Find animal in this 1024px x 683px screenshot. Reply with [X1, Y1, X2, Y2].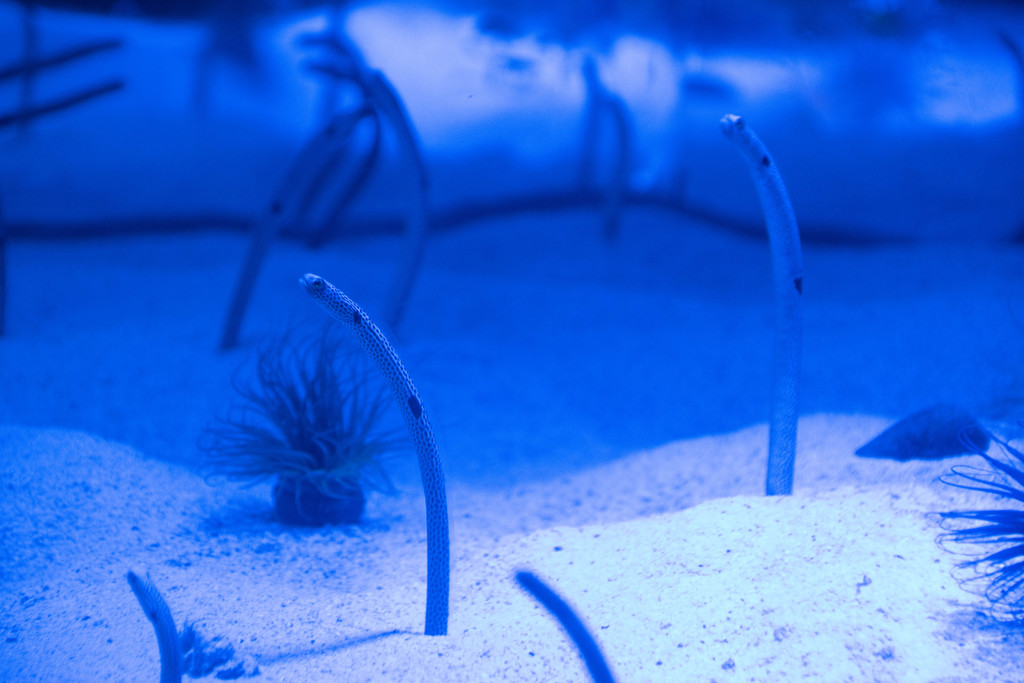
[0, 81, 120, 123].
